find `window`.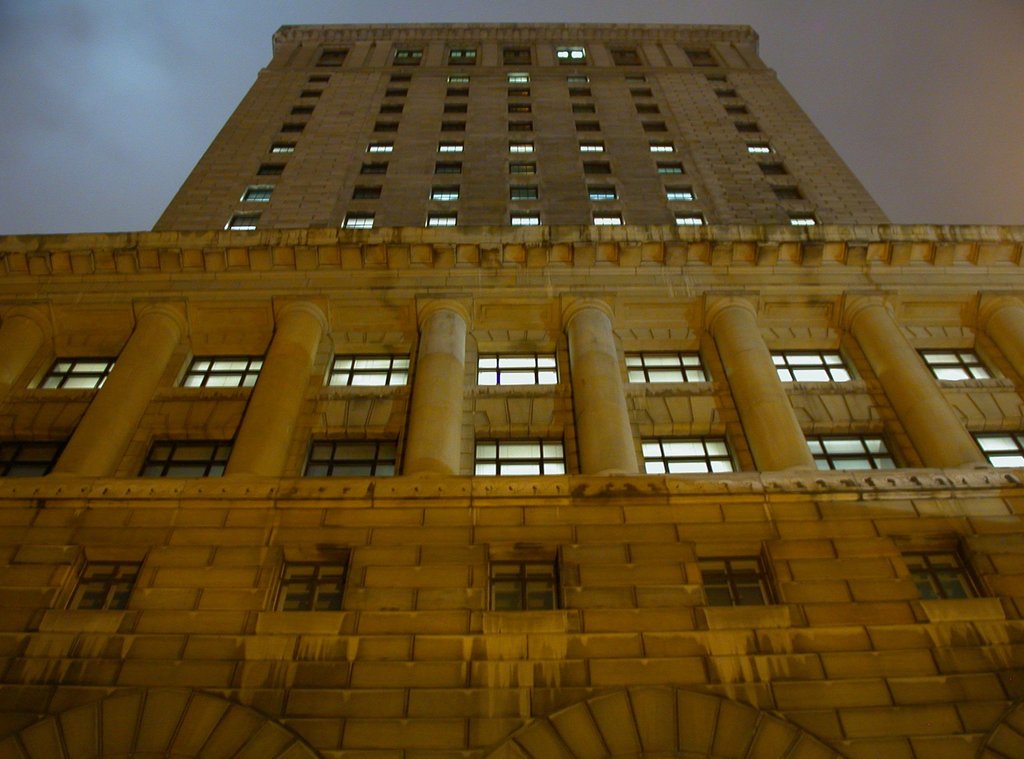
rect(764, 162, 787, 175).
